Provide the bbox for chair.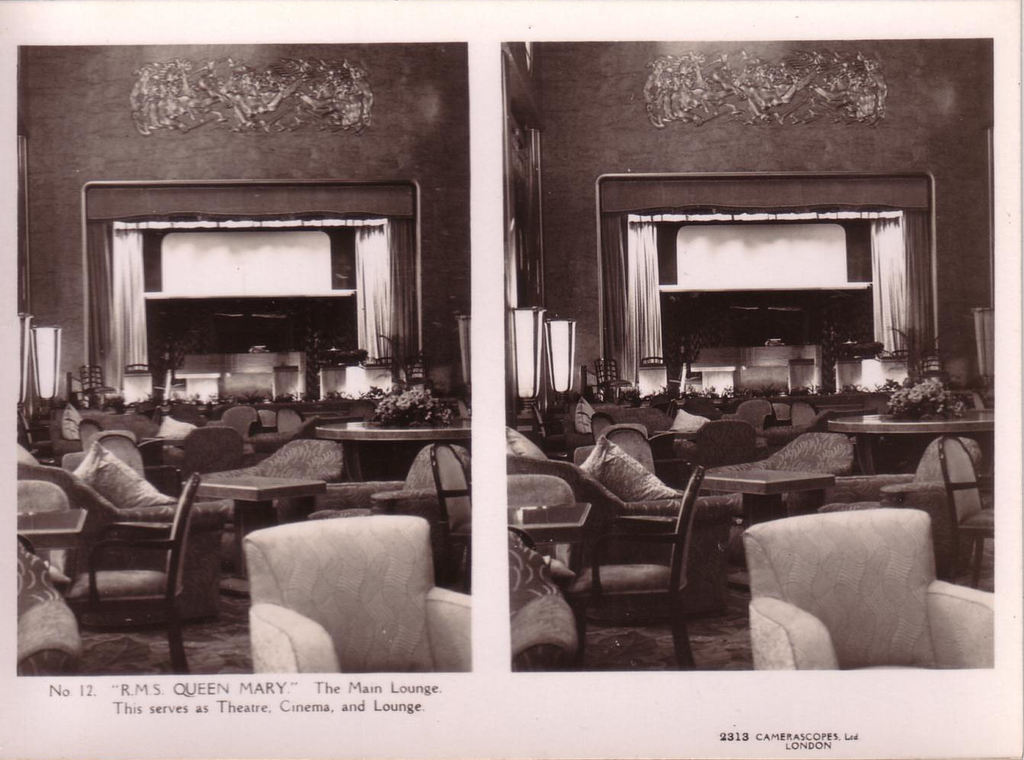
rect(719, 401, 778, 459).
